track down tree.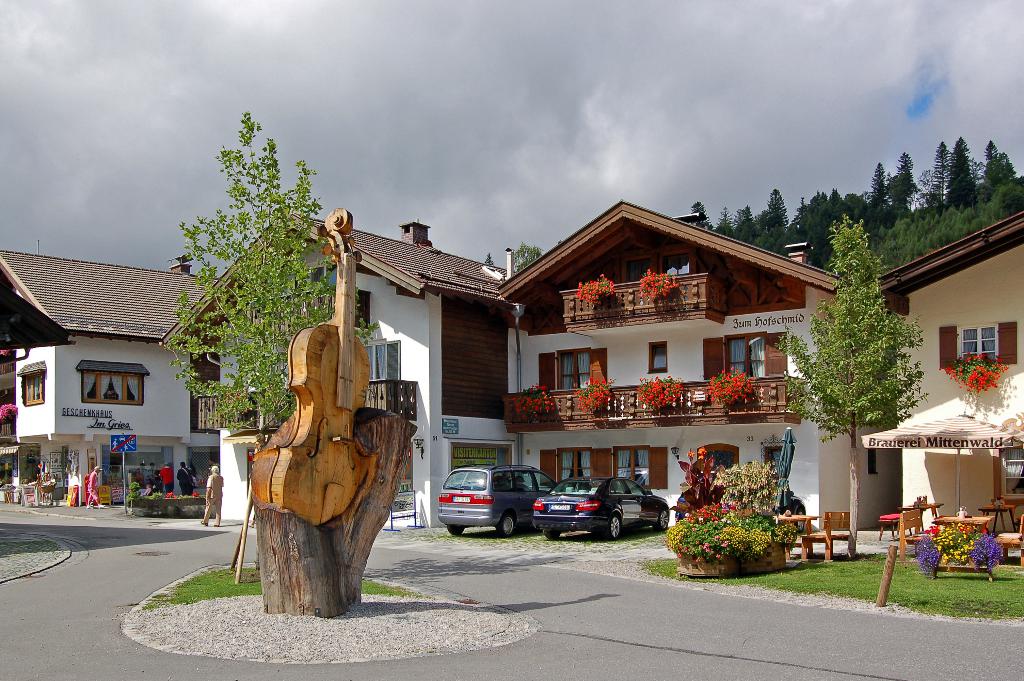
Tracked to [639,455,794,589].
